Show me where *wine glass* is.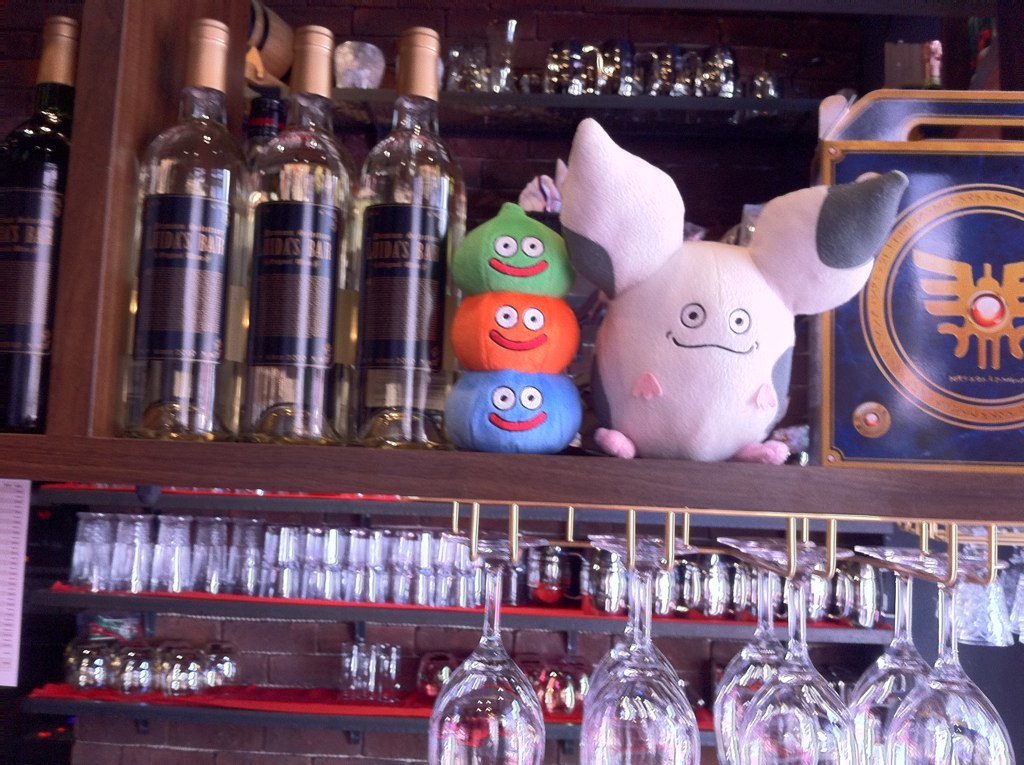
*wine glass* is at <box>890,557,1018,764</box>.
